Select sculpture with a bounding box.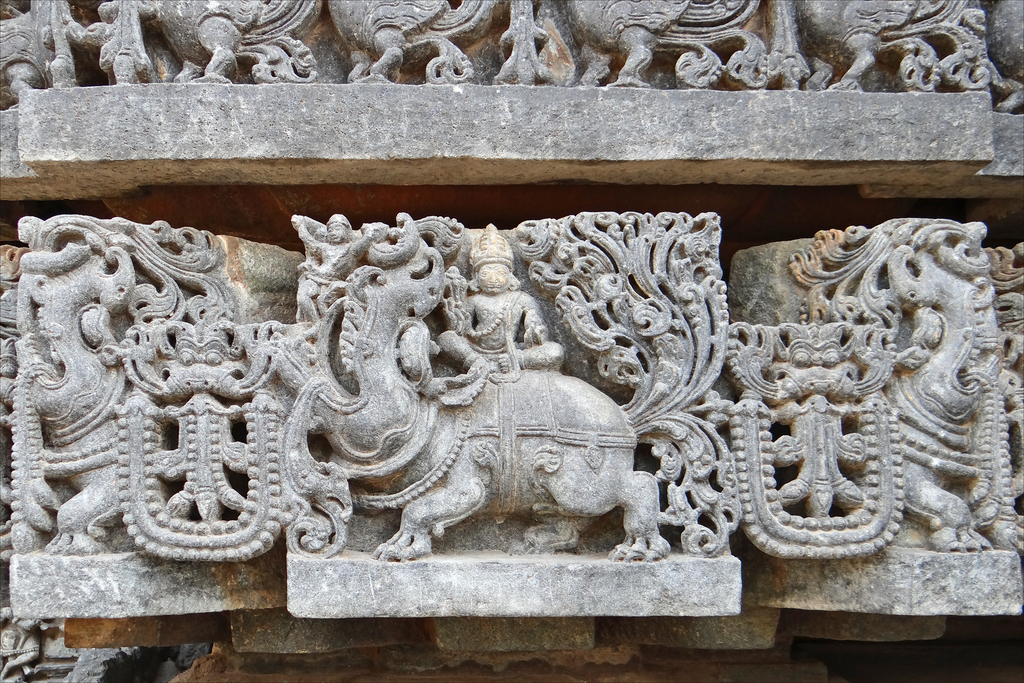
pyautogui.locateOnScreen(692, 212, 1012, 597).
